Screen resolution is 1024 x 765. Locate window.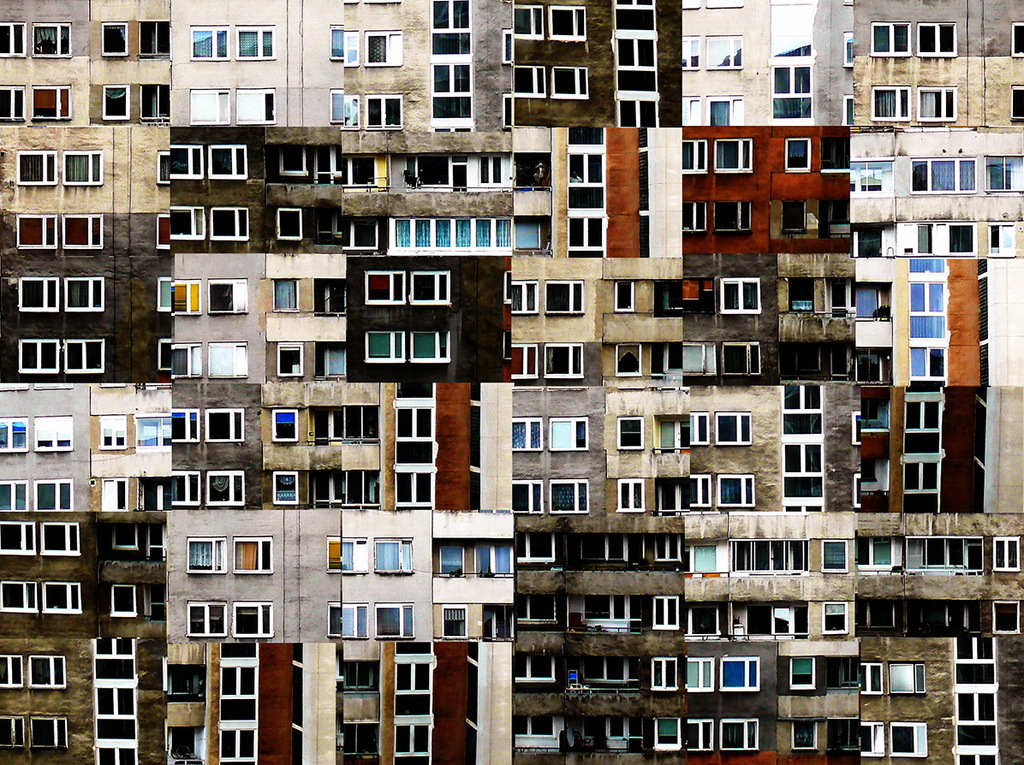
x1=497, y1=31, x2=516, y2=64.
